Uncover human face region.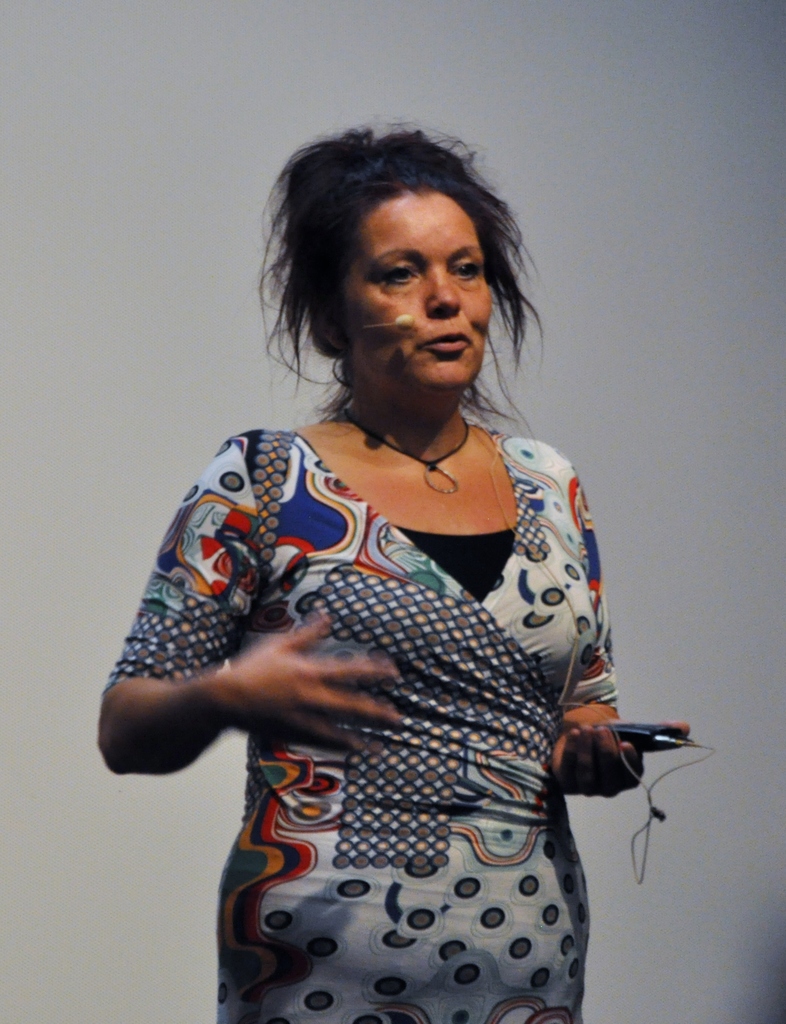
Uncovered: [338,195,494,387].
